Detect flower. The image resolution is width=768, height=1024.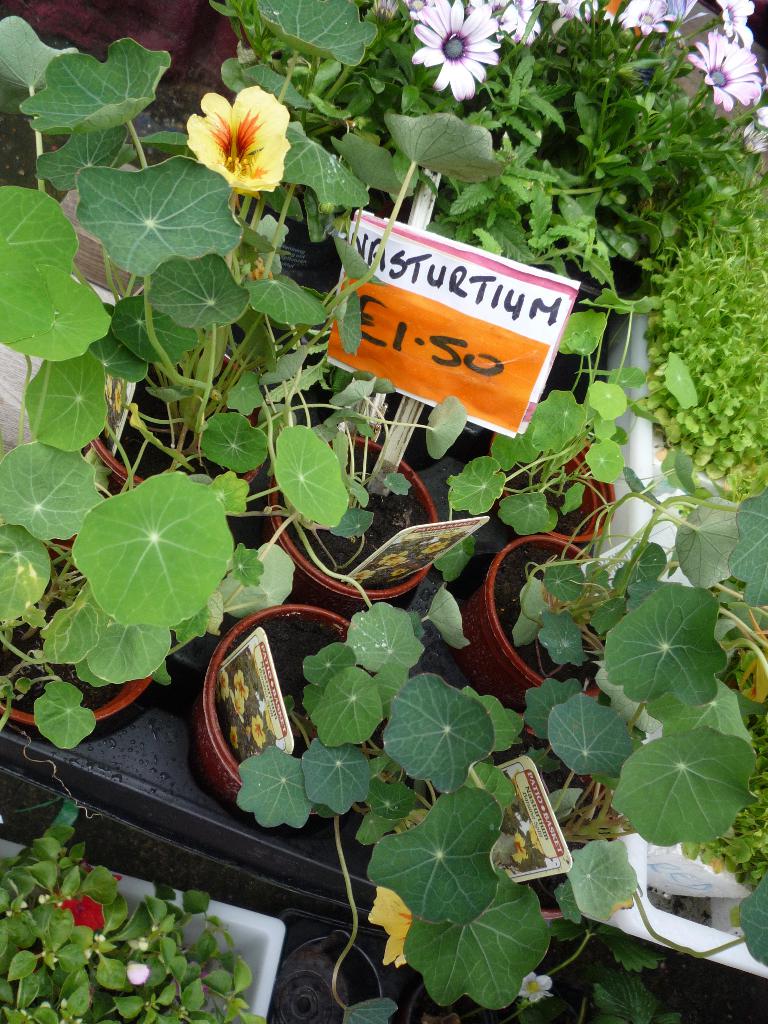
[216,666,234,703].
